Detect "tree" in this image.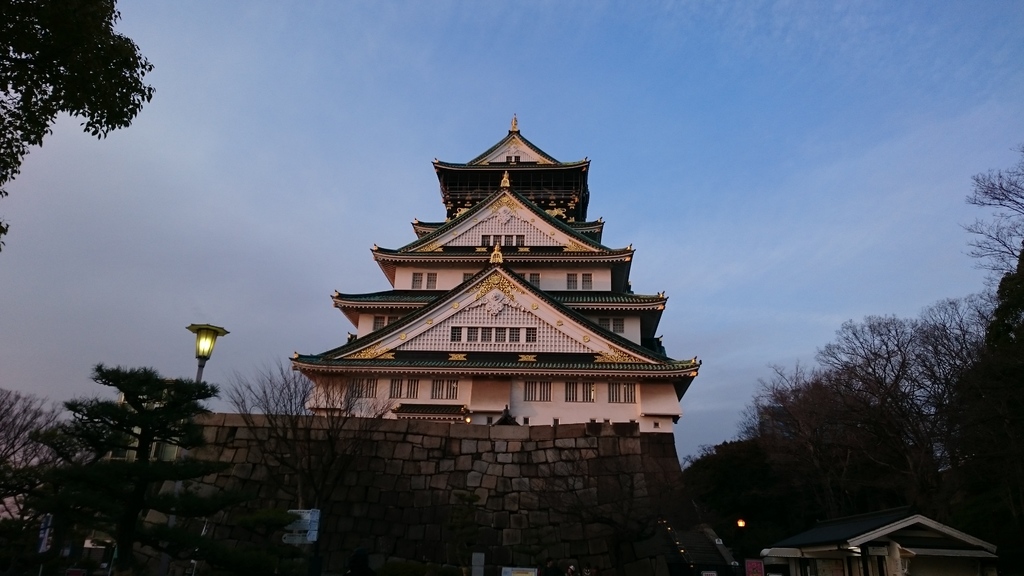
Detection: BBox(51, 353, 213, 481).
